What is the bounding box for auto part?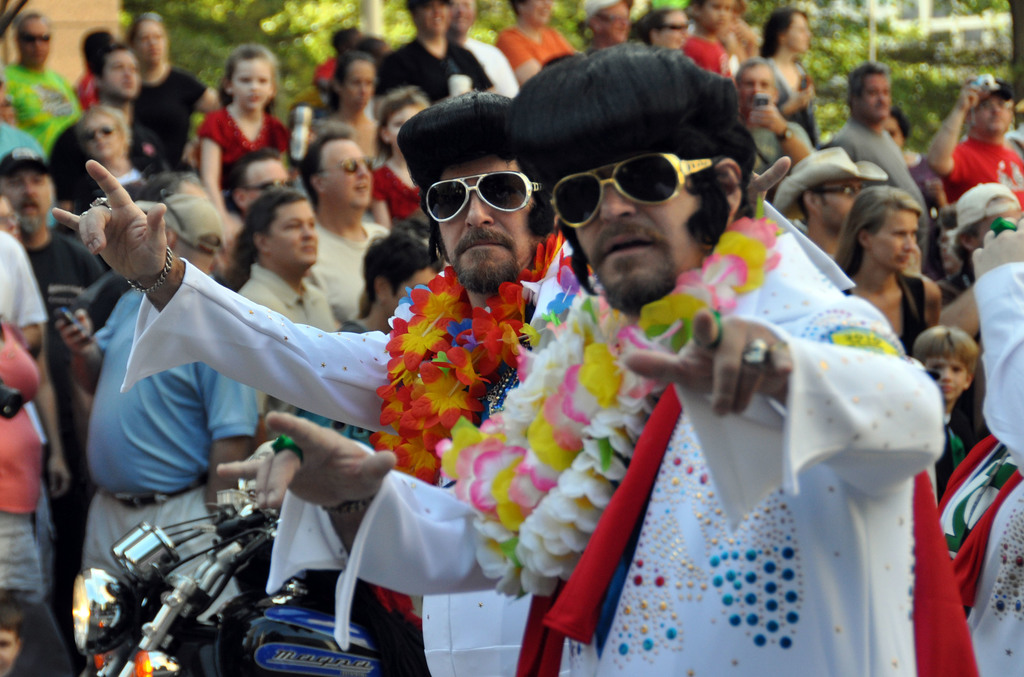
(68,566,136,659).
